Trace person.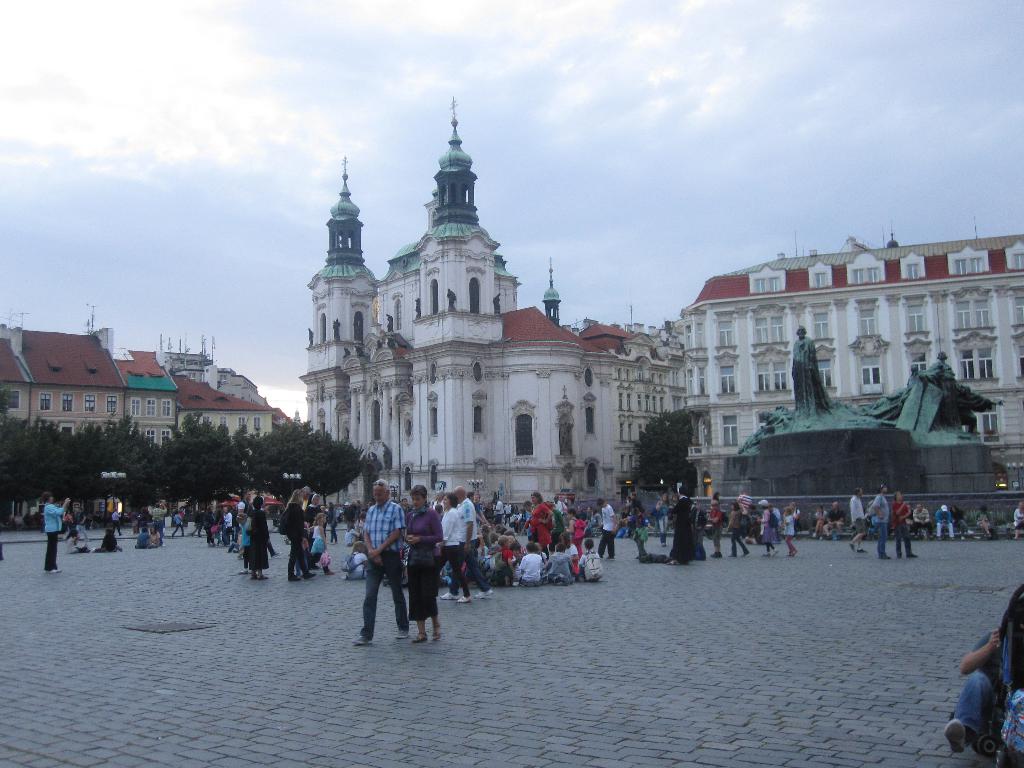
Traced to (x1=756, y1=495, x2=779, y2=561).
